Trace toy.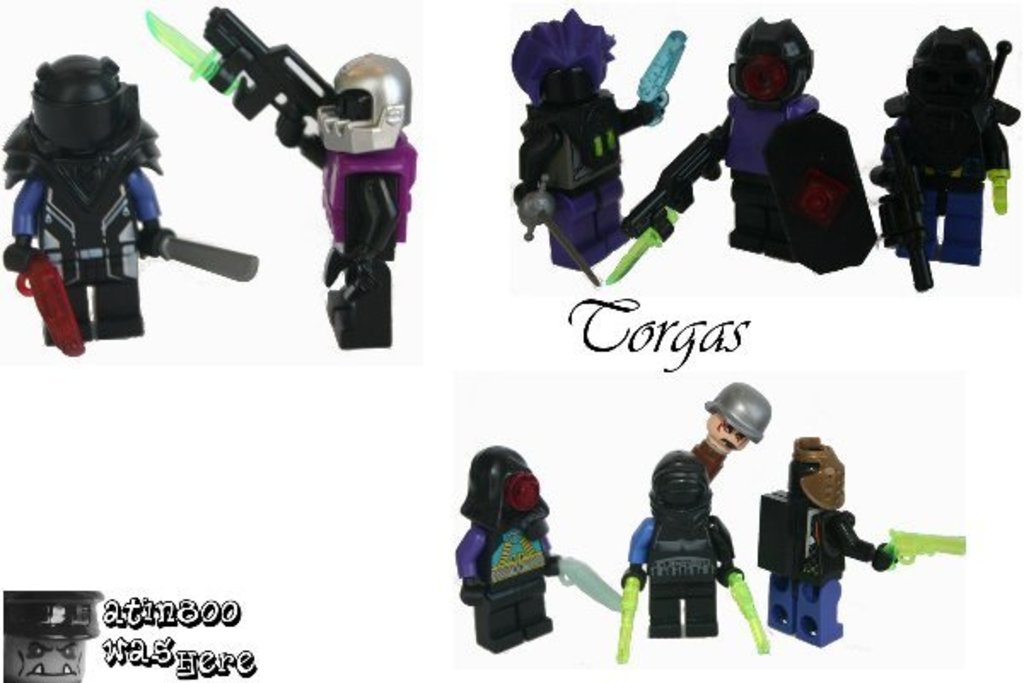
Traced to 864, 17, 1021, 290.
